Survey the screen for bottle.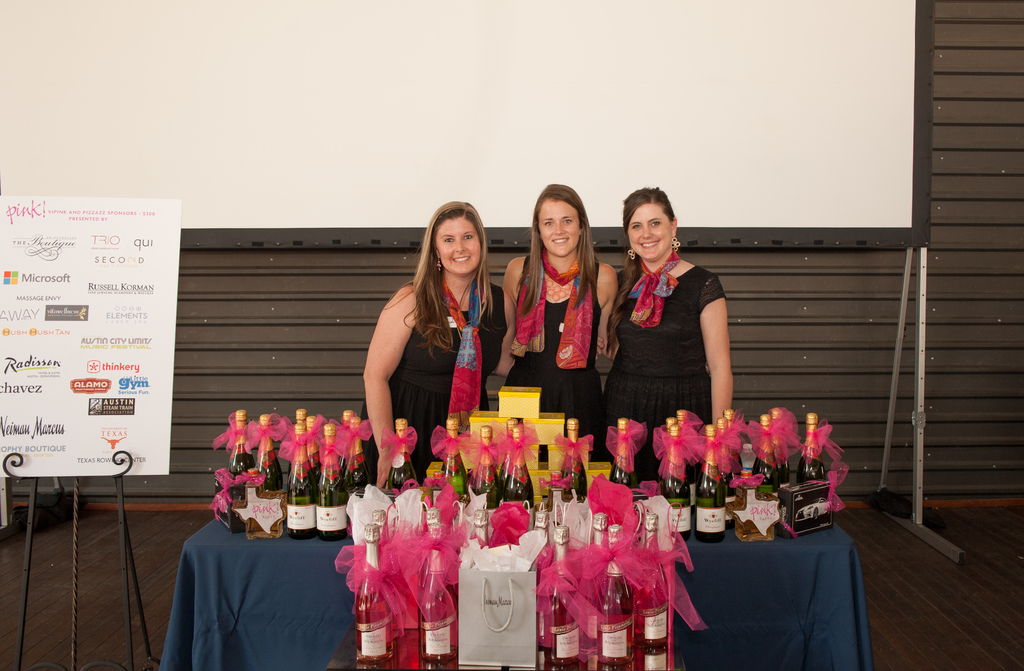
Survey found: box=[767, 408, 793, 488].
